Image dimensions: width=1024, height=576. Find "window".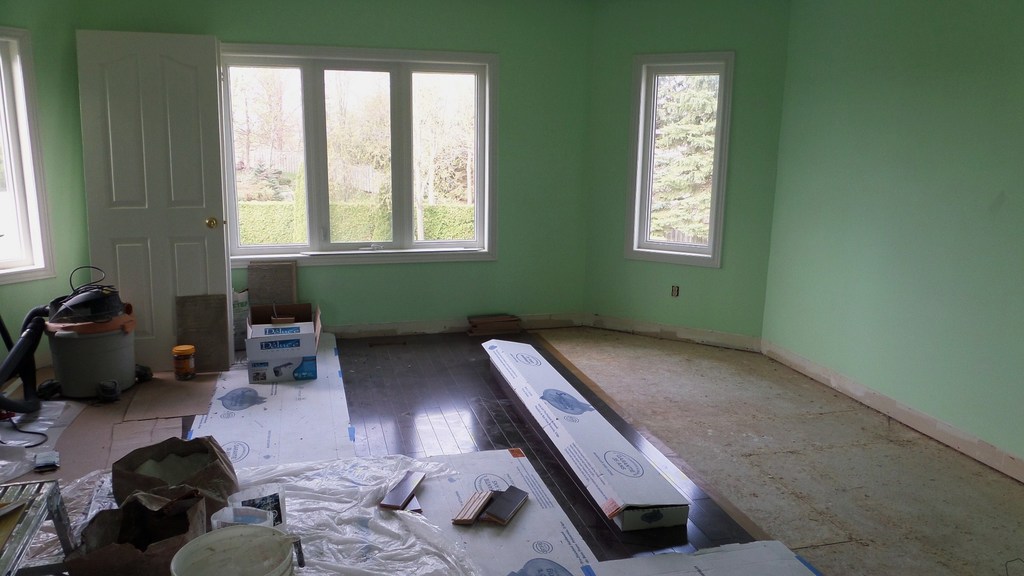
179:22:509:285.
